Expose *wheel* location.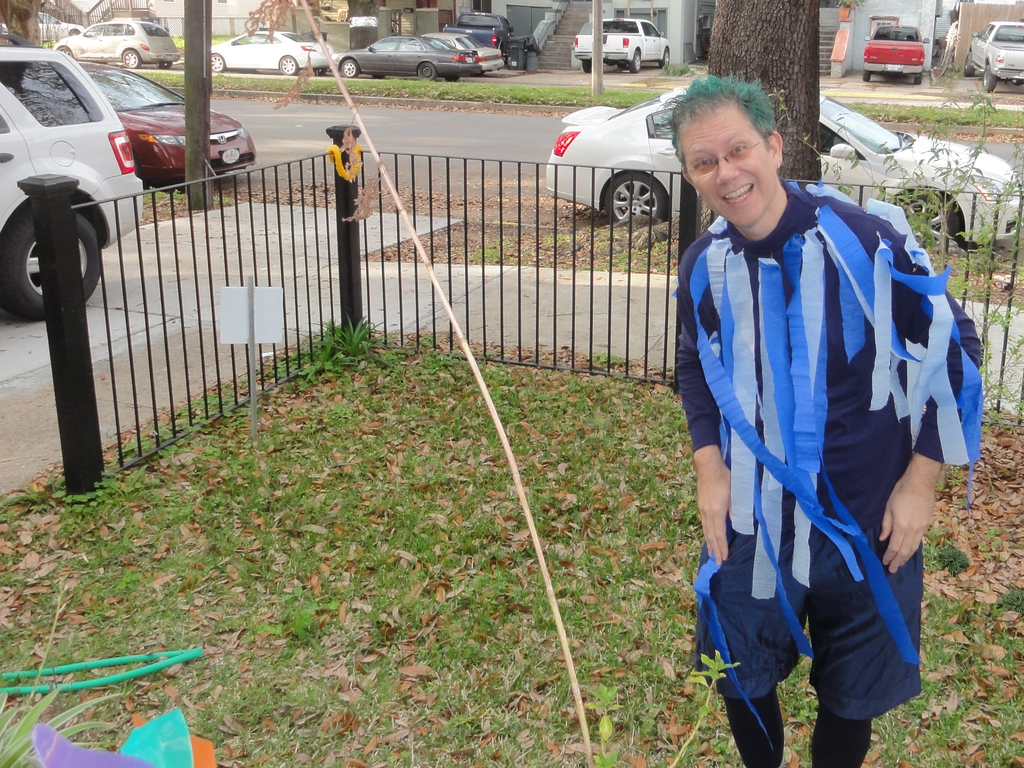
Exposed at Rect(862, 72, 872, 83).
